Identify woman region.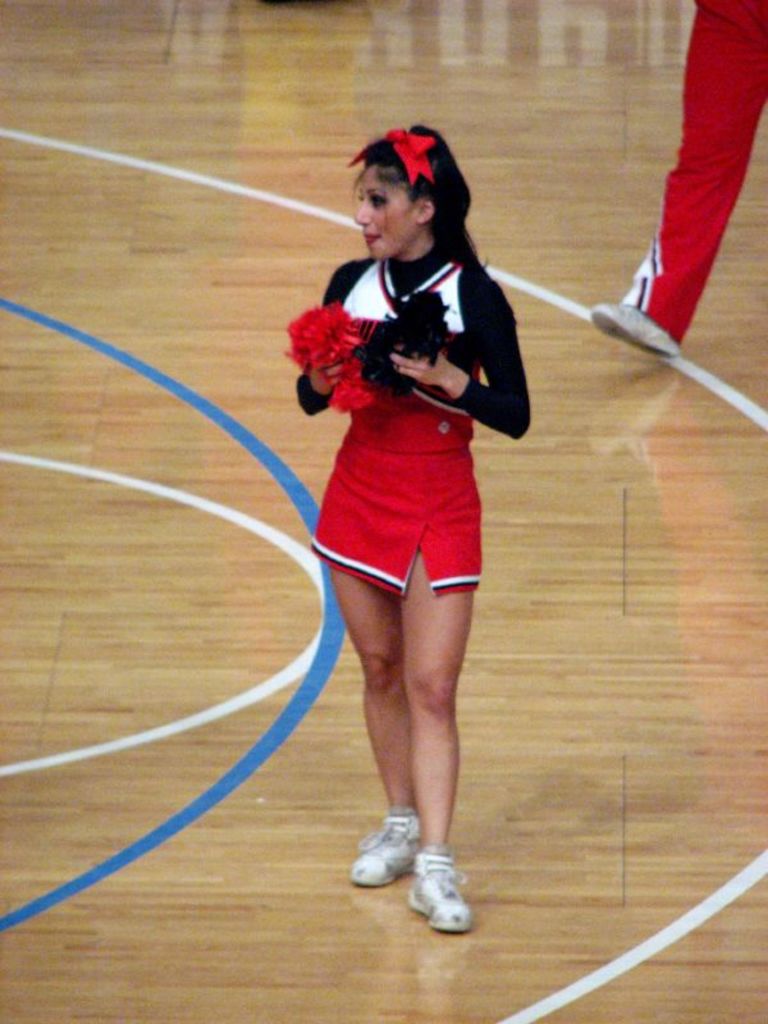
Region: 282/111/536/861.
